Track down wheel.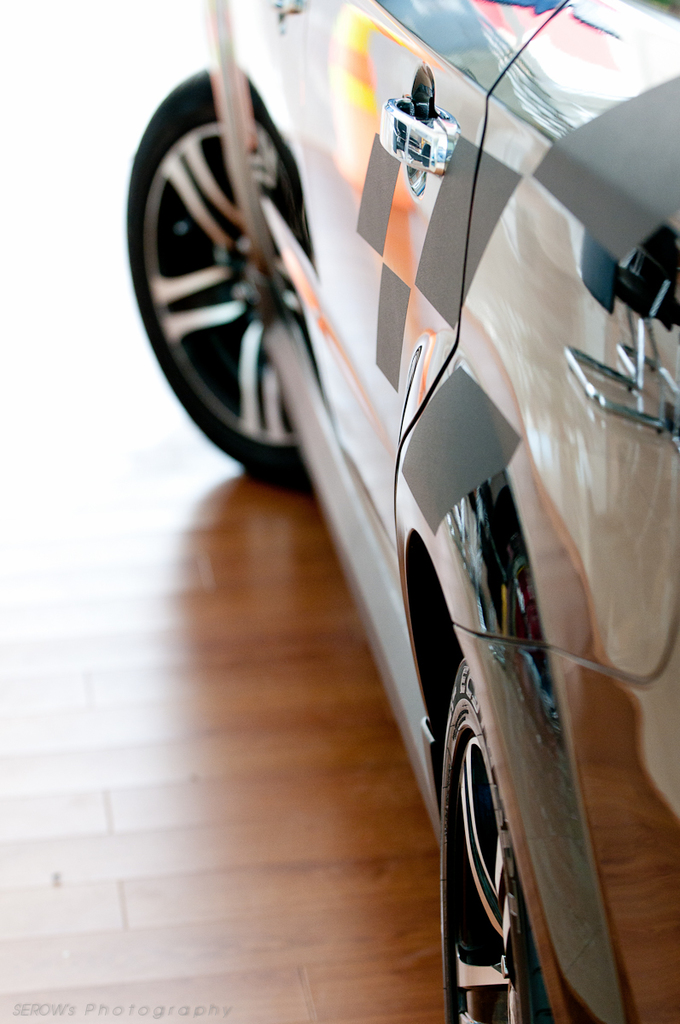
Tracked to region(444, 653, 558, 1023).
